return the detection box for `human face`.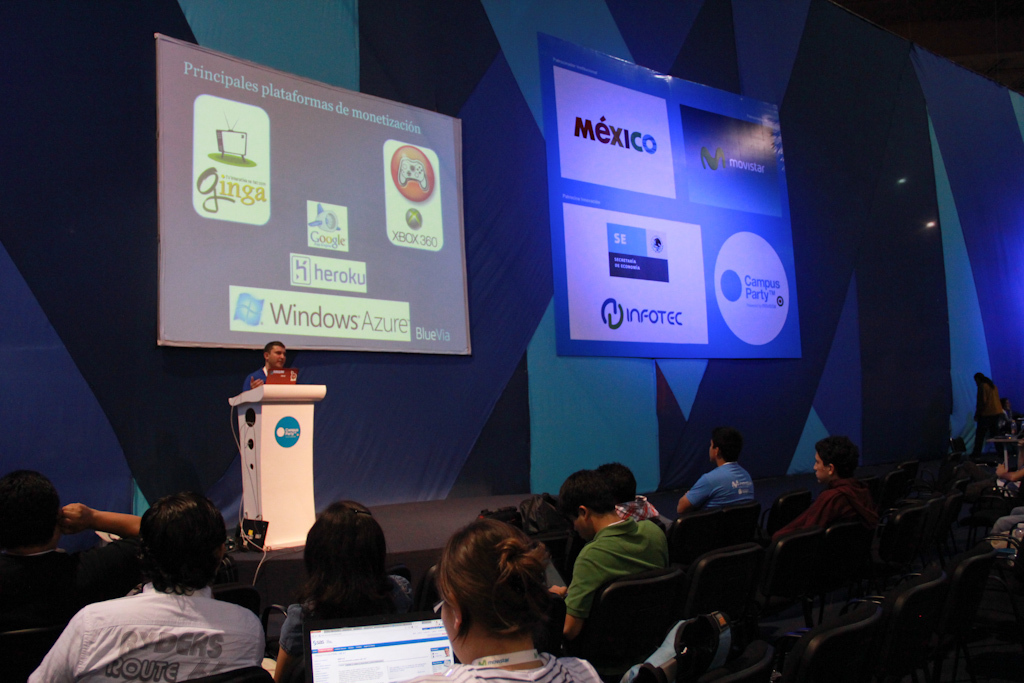
box=[267, 345, 285, 369].
